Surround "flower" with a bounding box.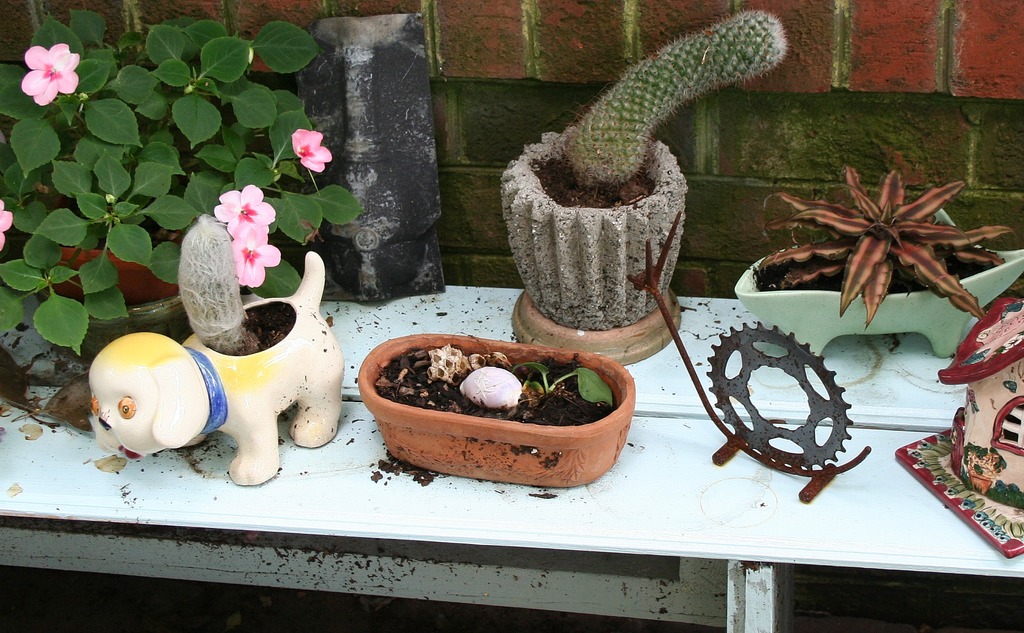
left=215, top=182, right=283, bottom=234.
